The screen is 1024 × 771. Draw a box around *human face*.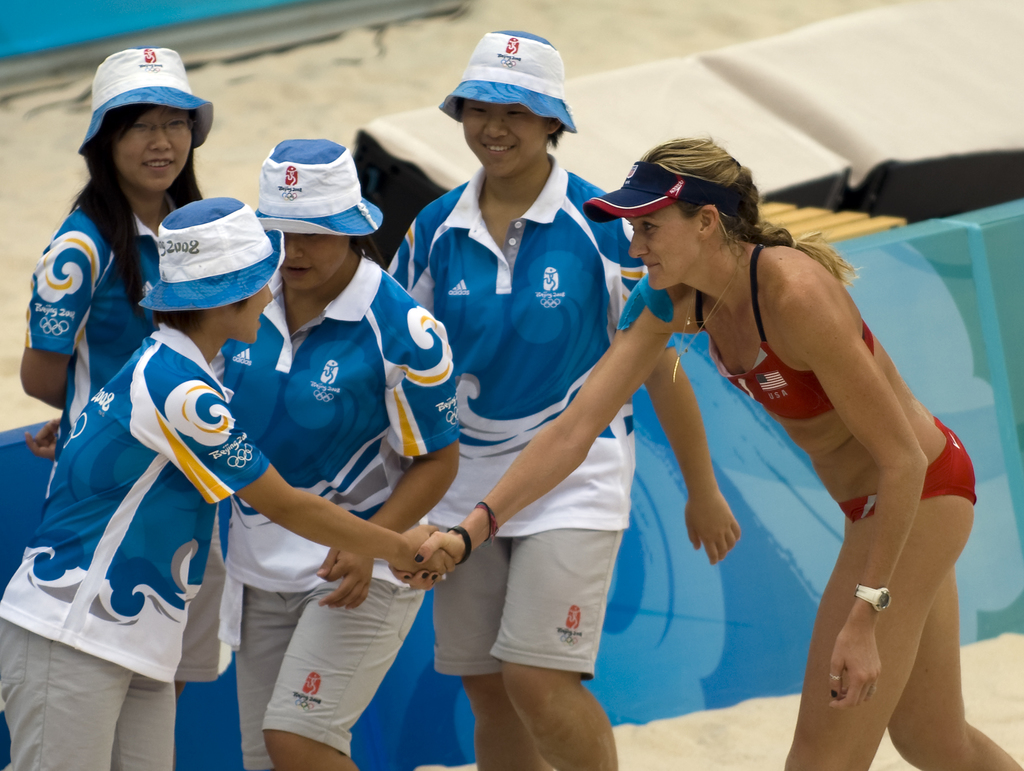
[x1=224, y1=286, x2=273, y2=339].
